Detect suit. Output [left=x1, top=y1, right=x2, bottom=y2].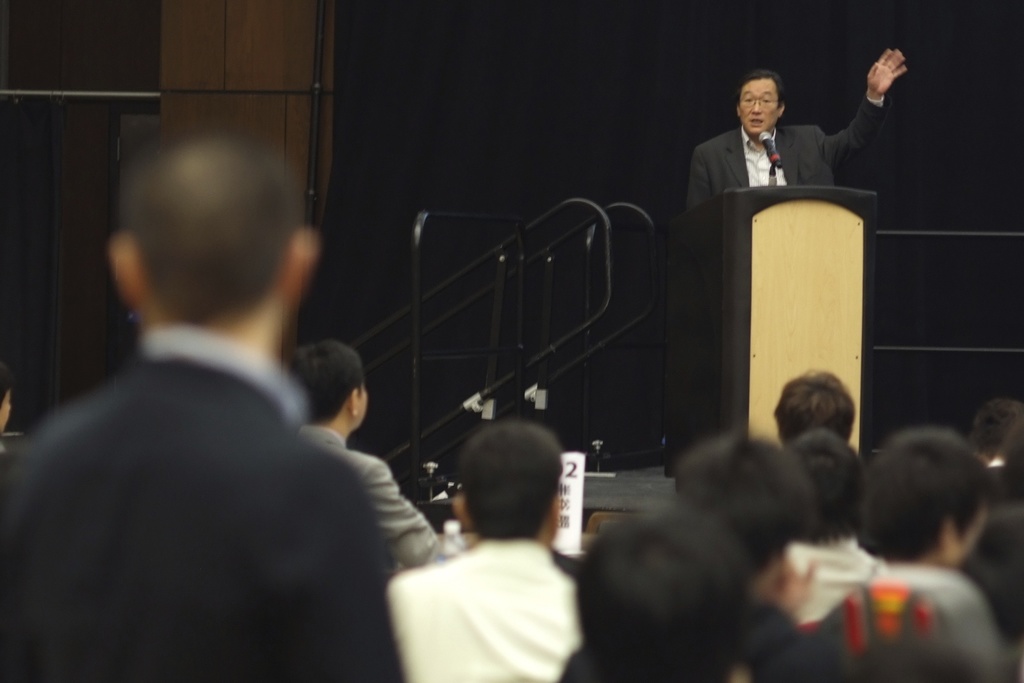
[left=0, top=350, right=408, bottom=682].
